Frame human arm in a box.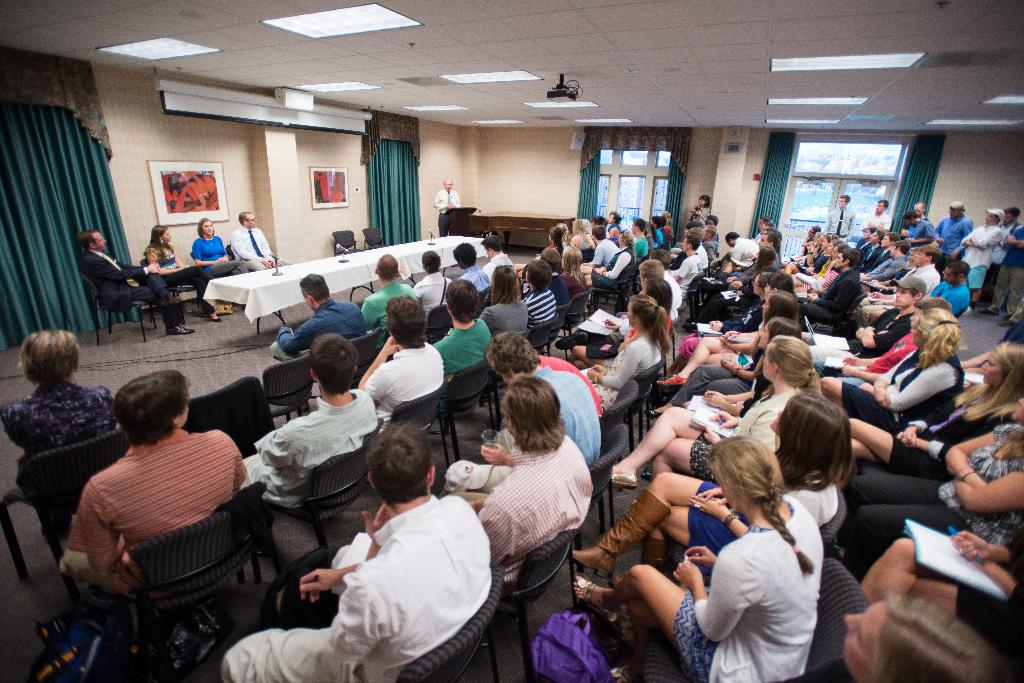
l=277, t=314, r=328, b=357.
